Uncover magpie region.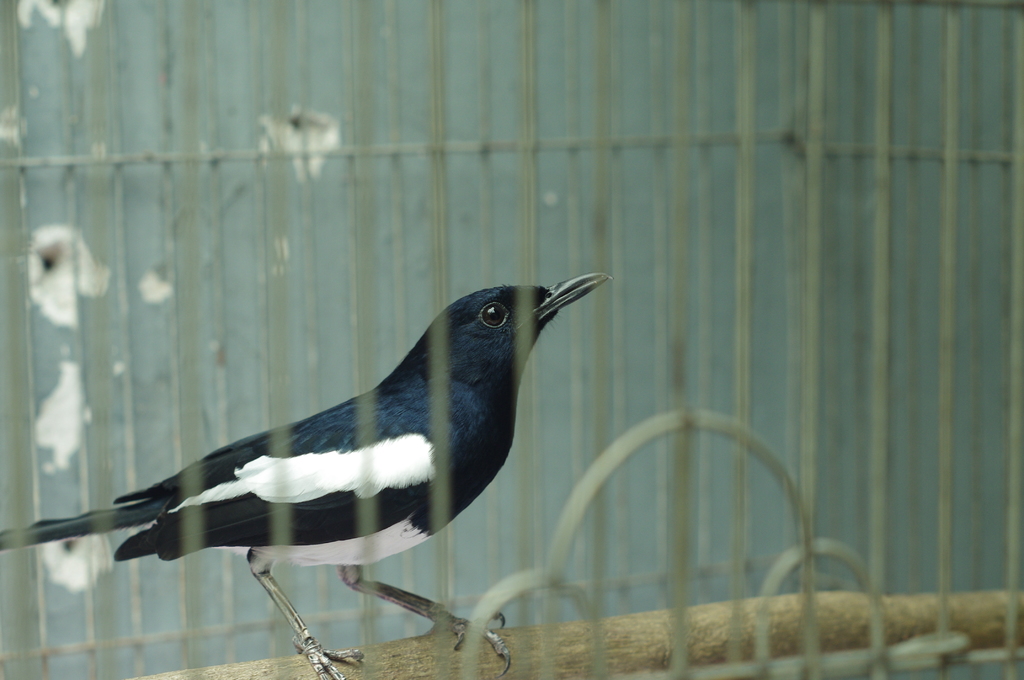
Uncovered: 0/273/613/679.
